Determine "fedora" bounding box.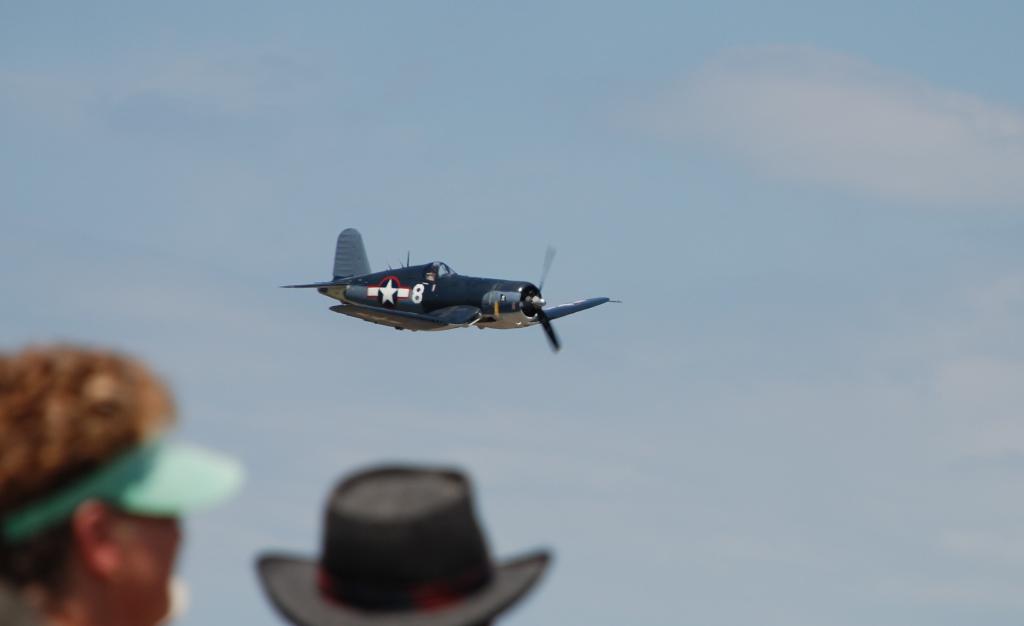
Determined: detection(254, 458, 548, 625).
